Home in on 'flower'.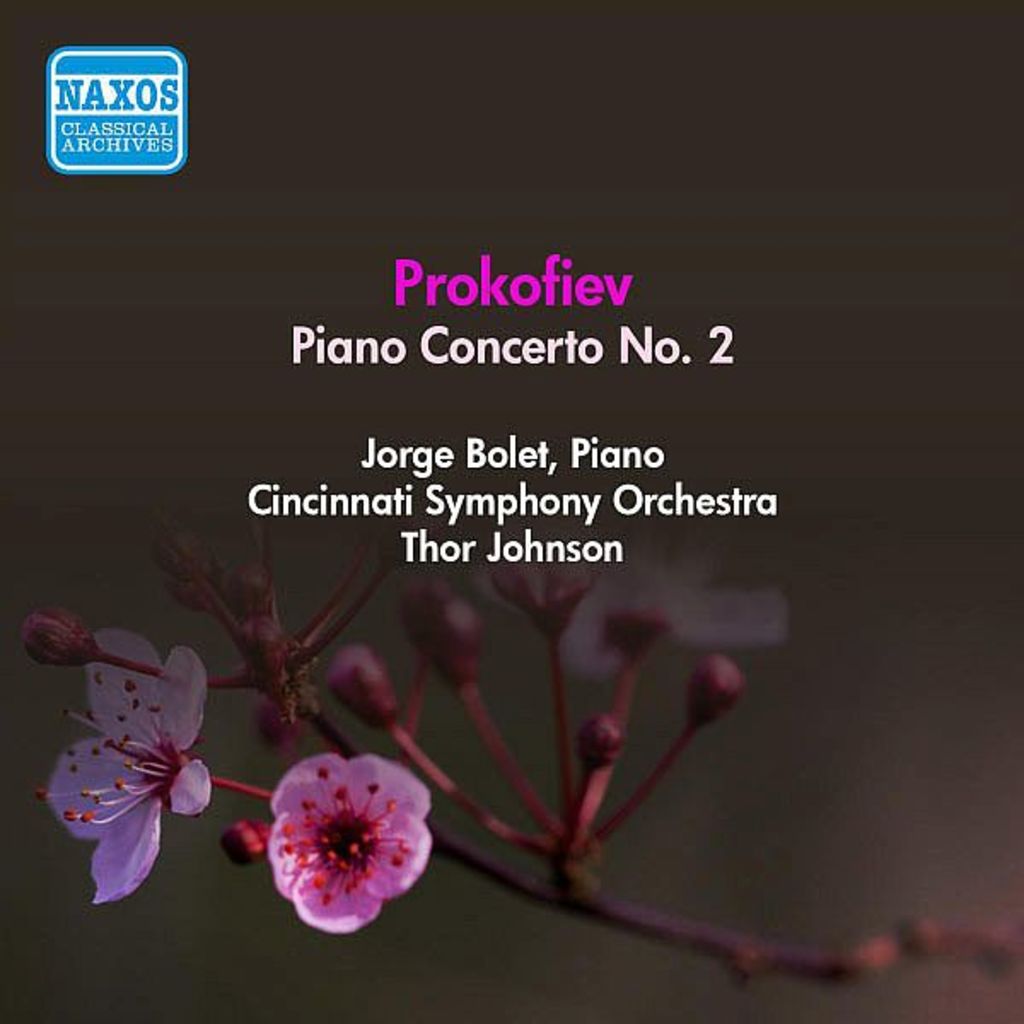
Homed in at bbox=(254, 746, 454, 957).
